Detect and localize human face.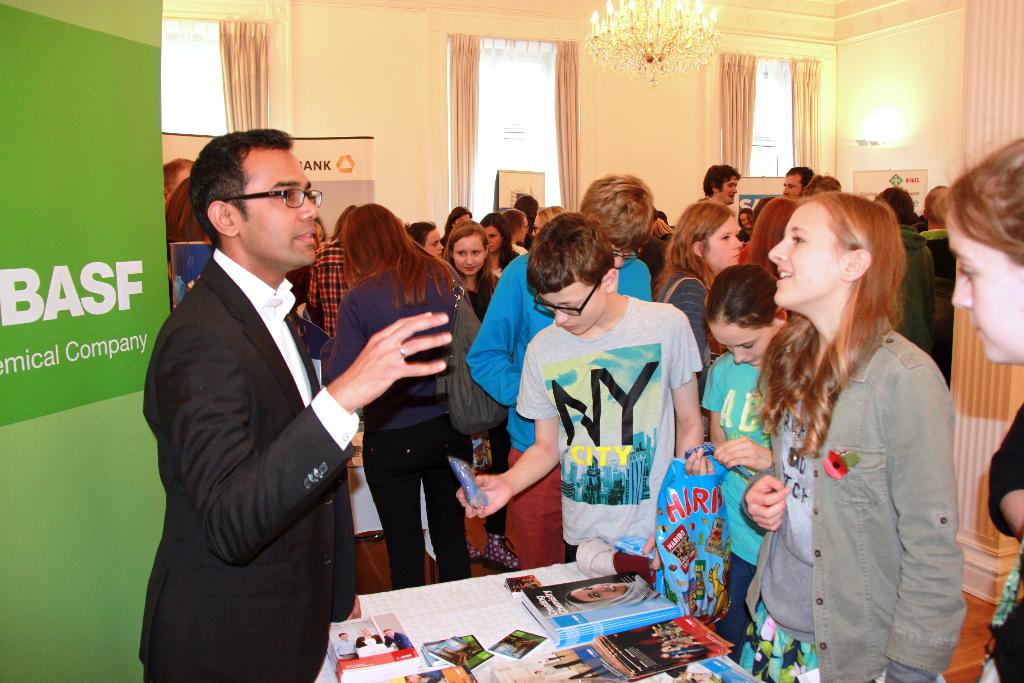
Localized at detection(450, 236, 485, 277).
